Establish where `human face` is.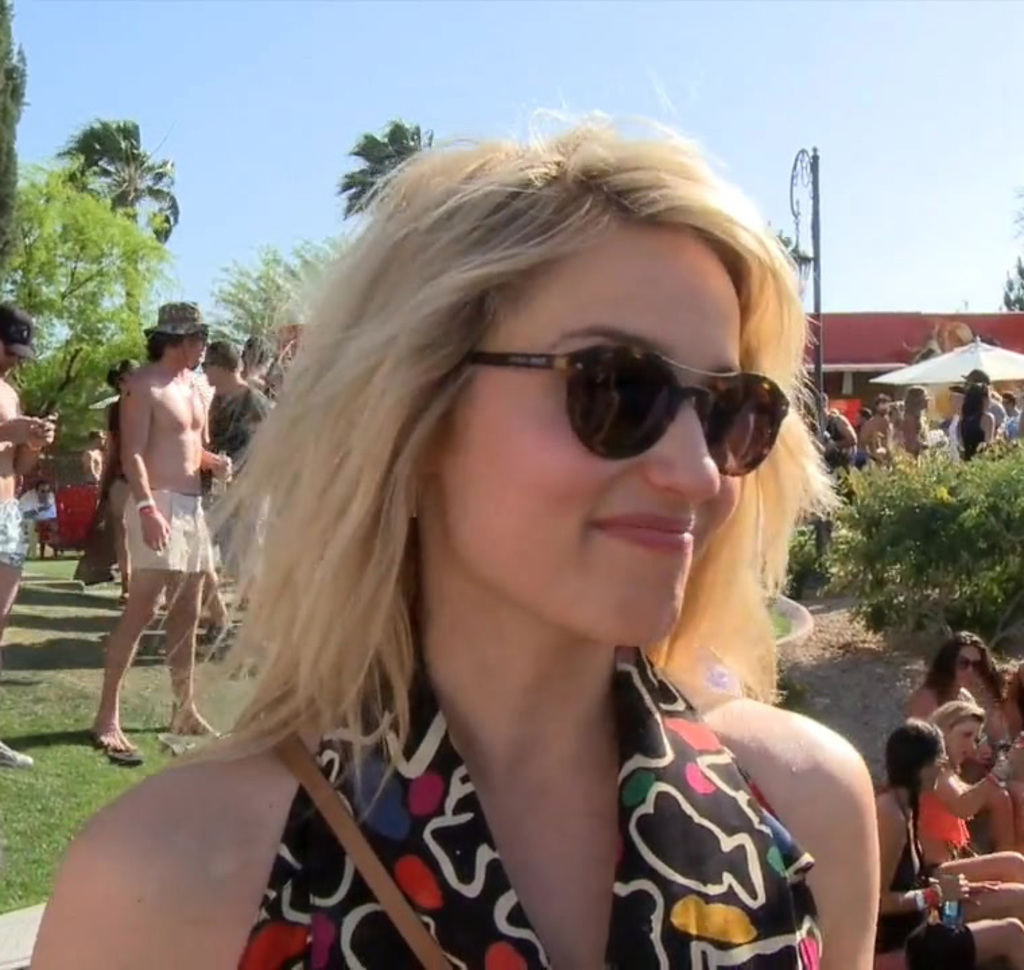
Established at bbox=(171, 333, 212, 361).
